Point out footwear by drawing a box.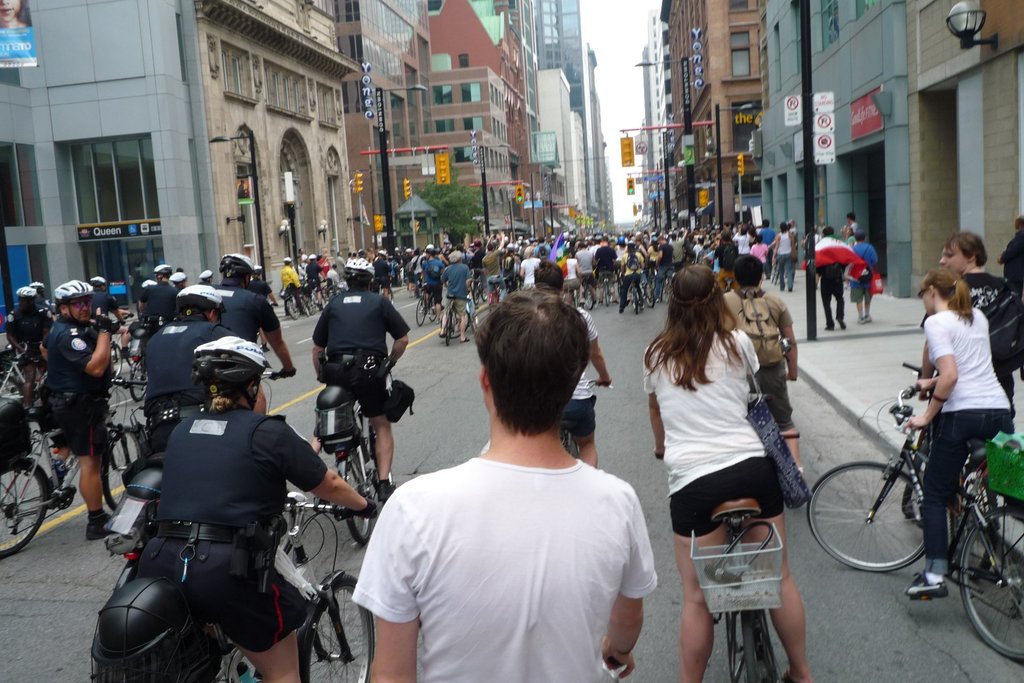
bbox=[374, 480, 397, 510].
